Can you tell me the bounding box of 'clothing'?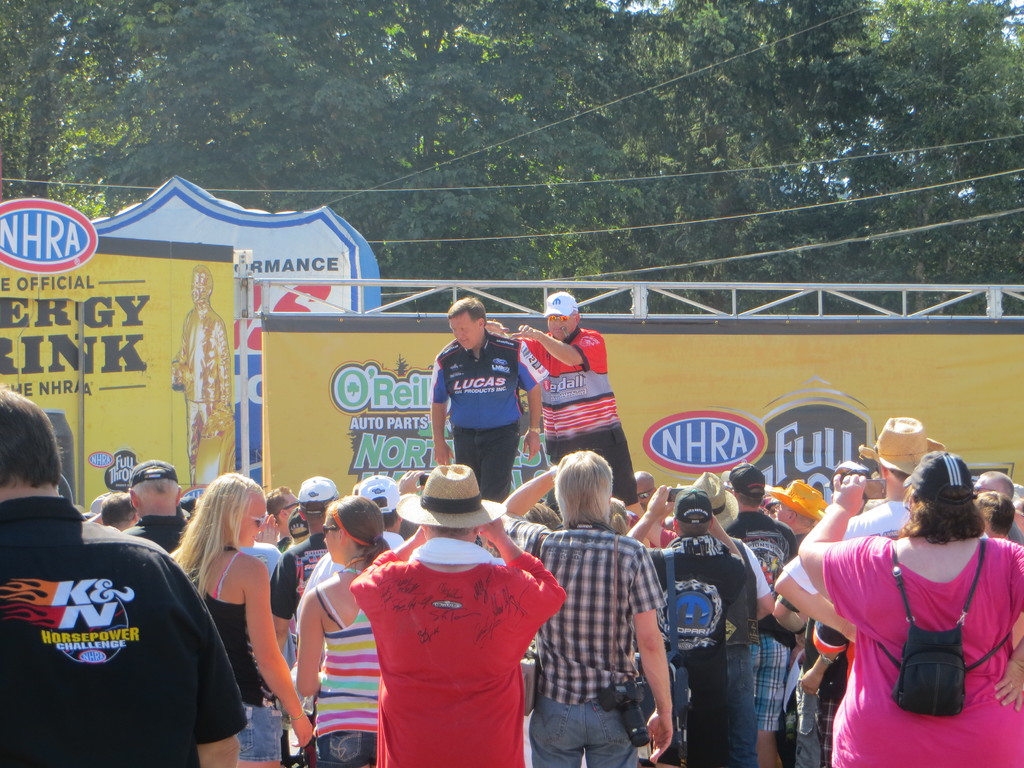
bbox(730, 508, 813, 725).
